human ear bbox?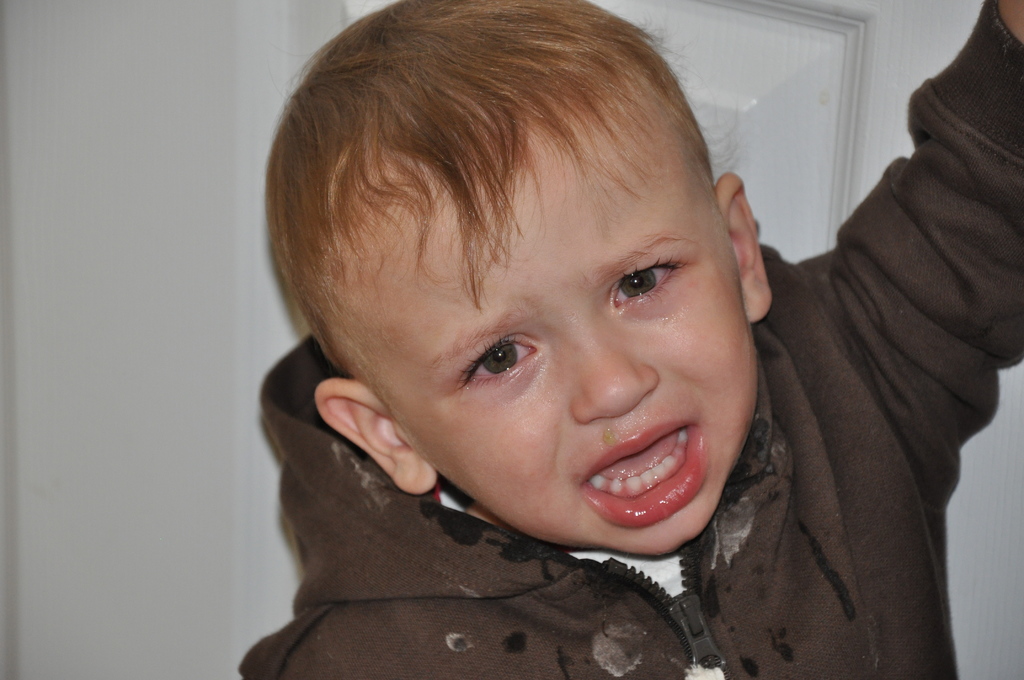
l=316, t=376, r=437, b=495
